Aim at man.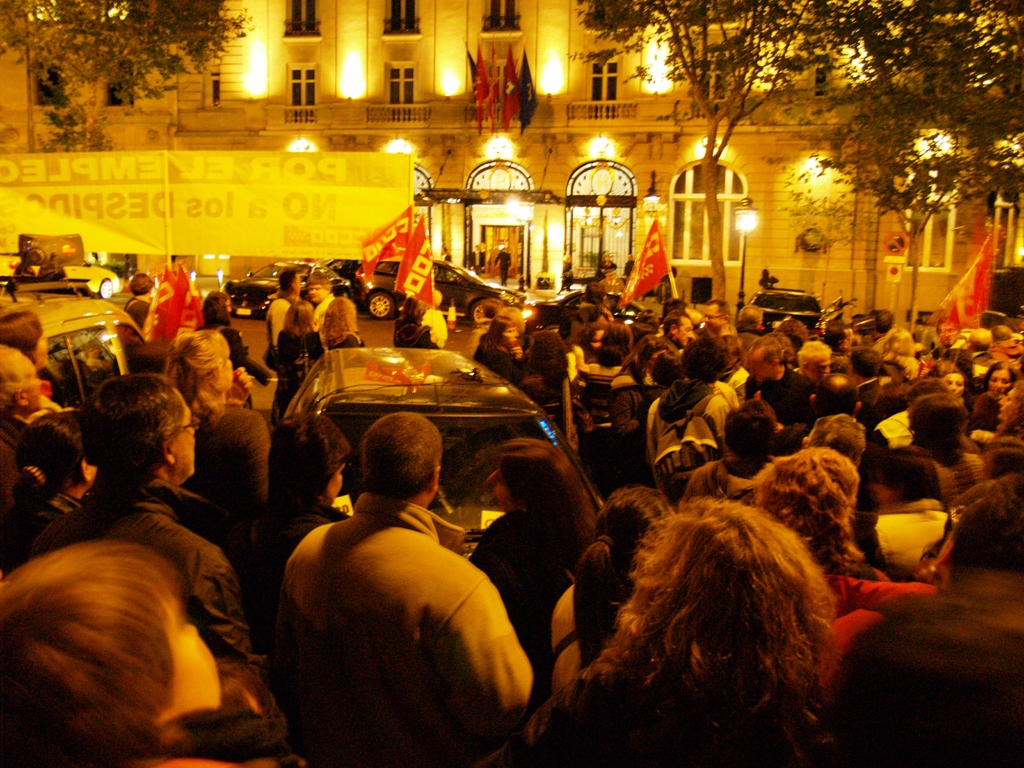
Aimed at x1=0 y1=350 x2=48 y2=534.
